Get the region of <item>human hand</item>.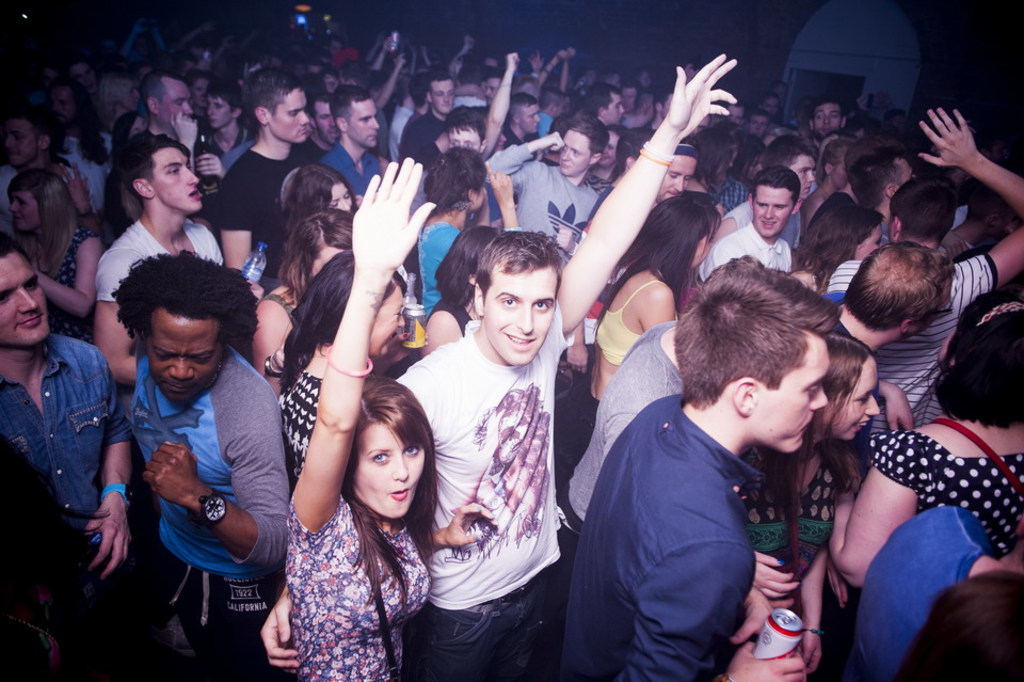
select_region(553, 47, 565, 61).
